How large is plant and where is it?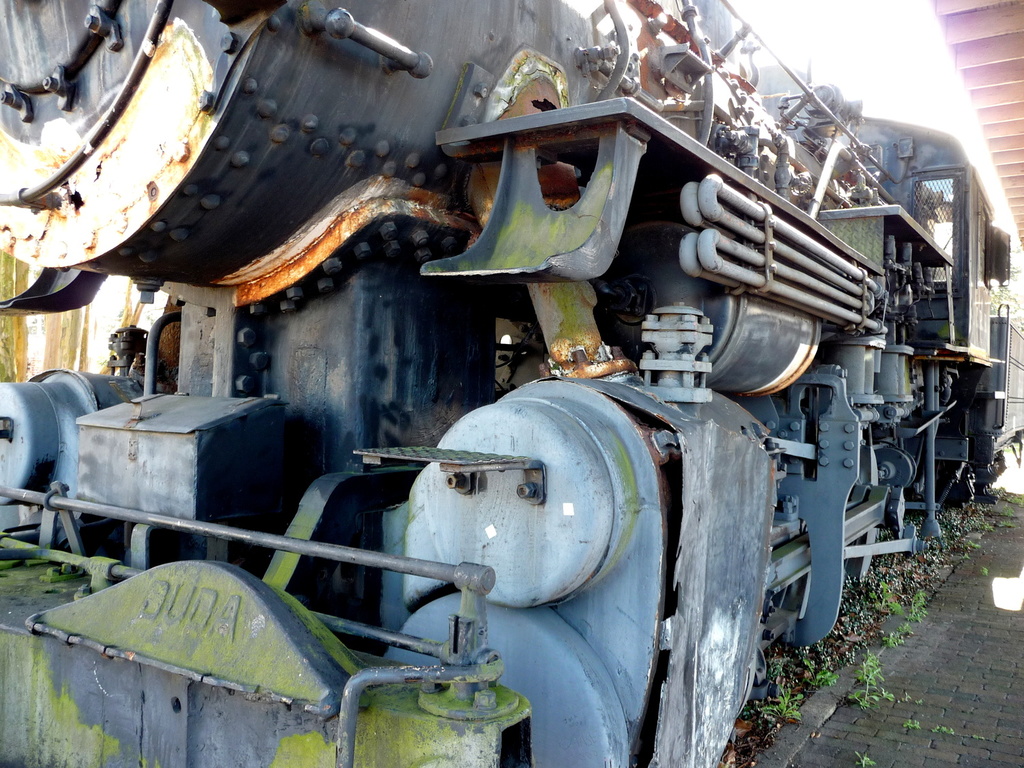
Bounding box: rect(1011, 495, 1023, 507).
